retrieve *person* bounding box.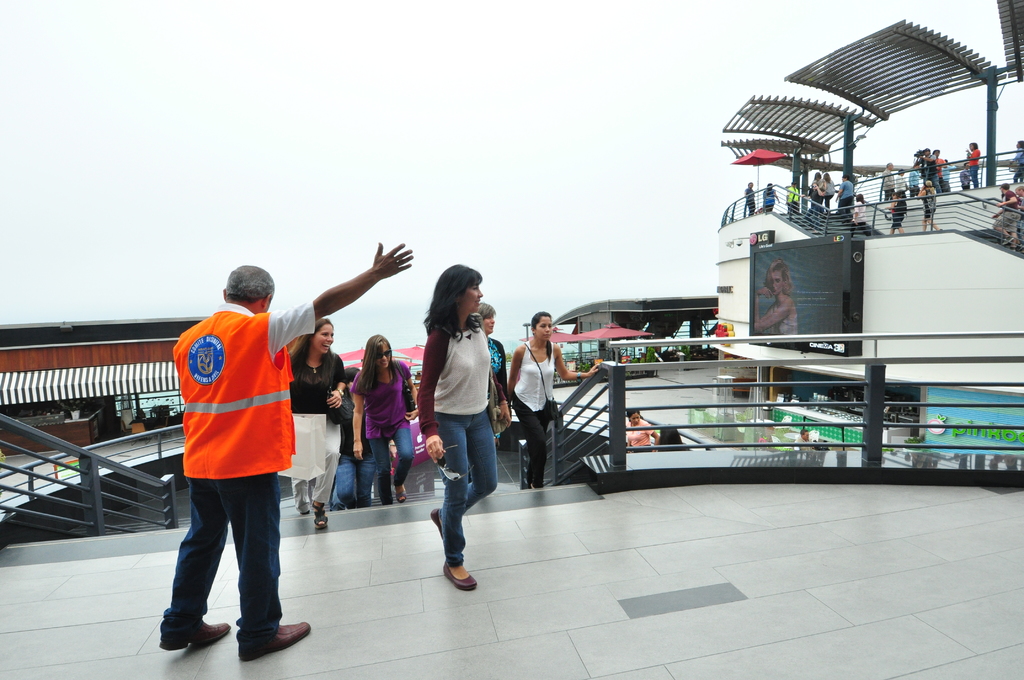
Bounding box: (852, 193, 874, 236).
